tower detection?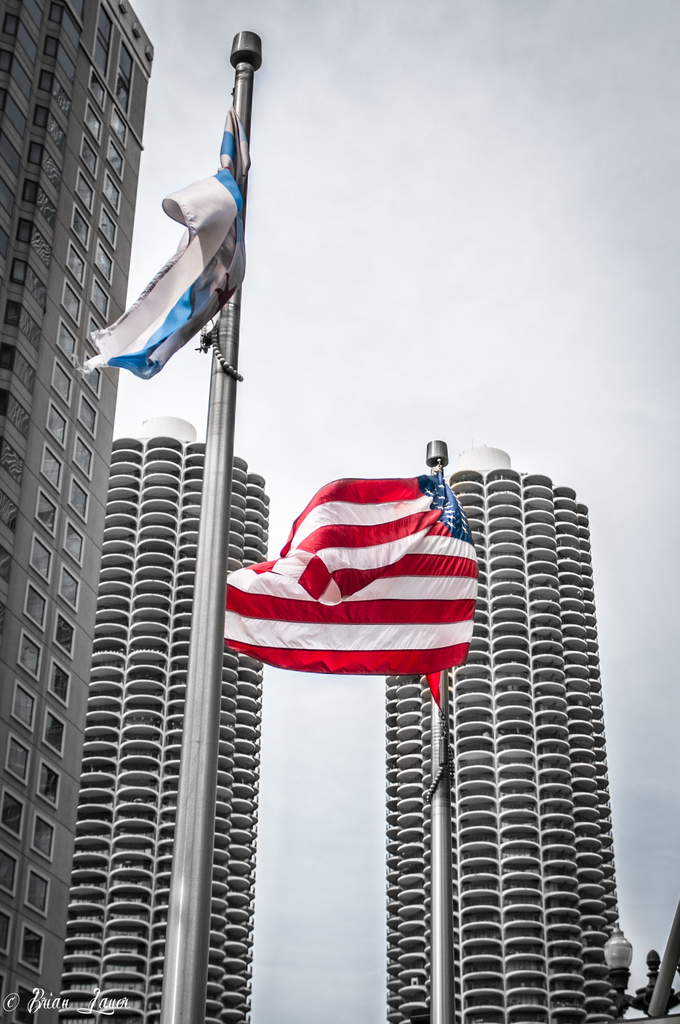
<region>384, 447, 622, 1023</region>
